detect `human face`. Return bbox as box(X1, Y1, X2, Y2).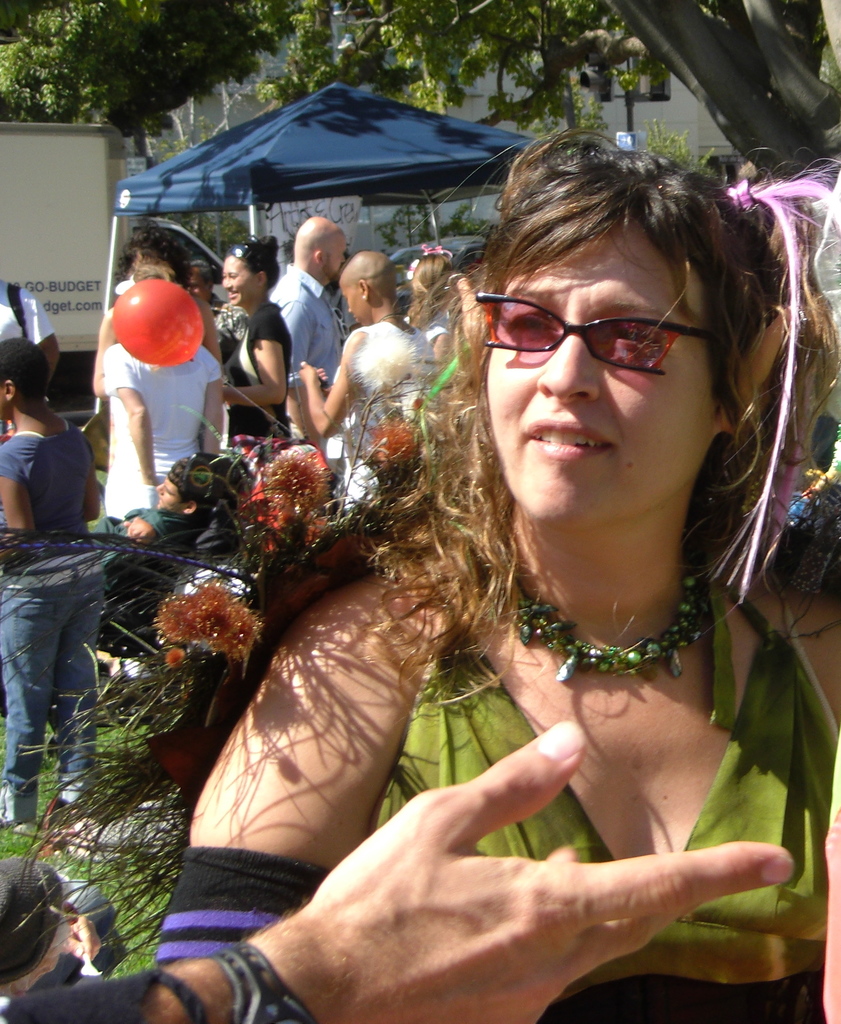
box(223, 248, 254, 307).
